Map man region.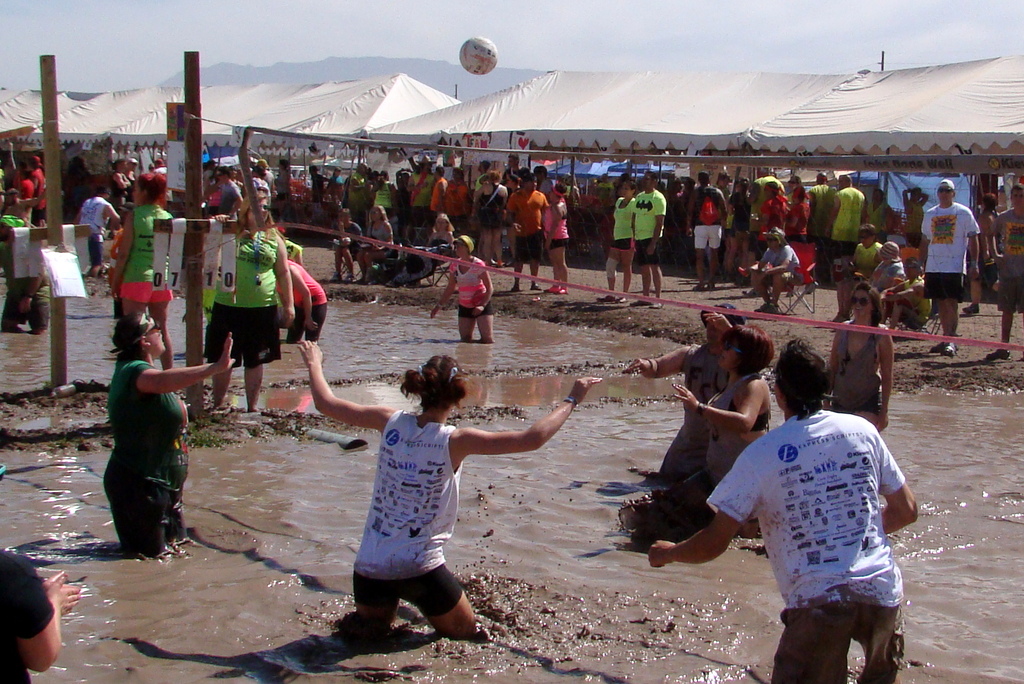
Mapped to <bbox>825, 173, 863, 268</bbox>.
